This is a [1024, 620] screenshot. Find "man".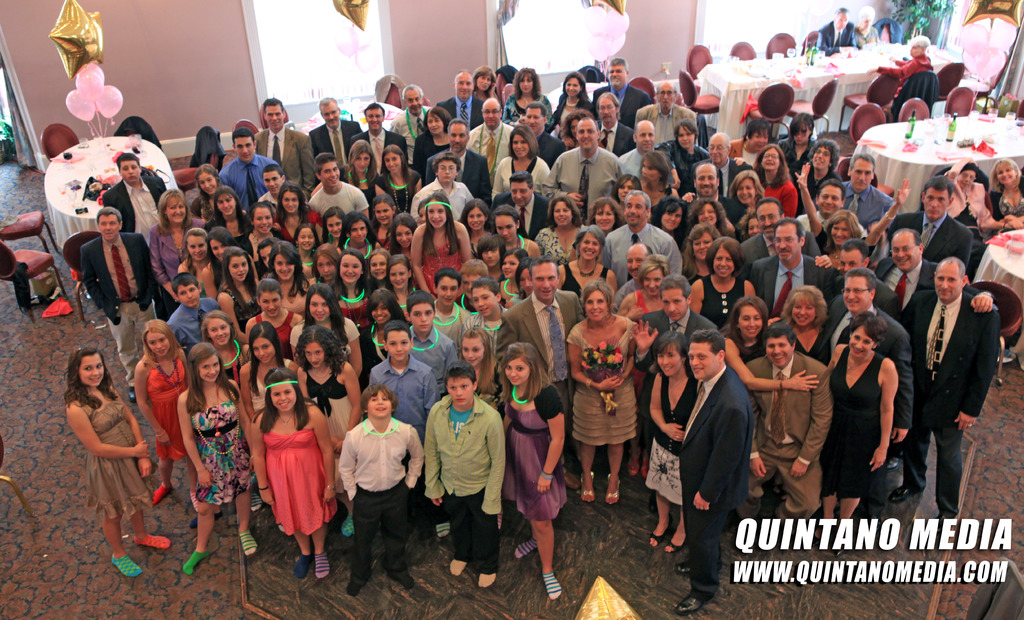
Bounding box: [x1=812, y1=270, x2=902, y2=525].
